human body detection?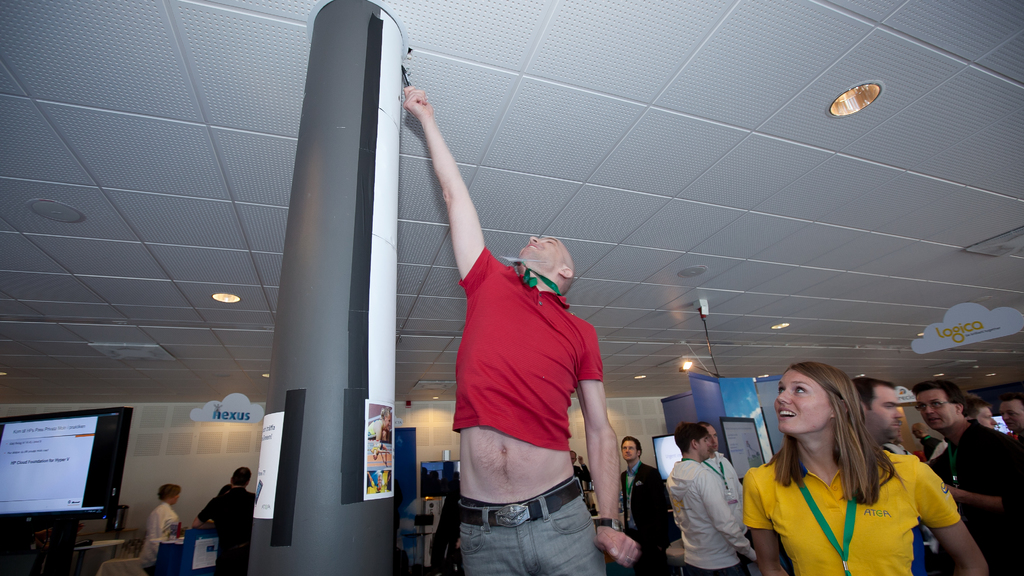
(963, 401, 998, 427)
